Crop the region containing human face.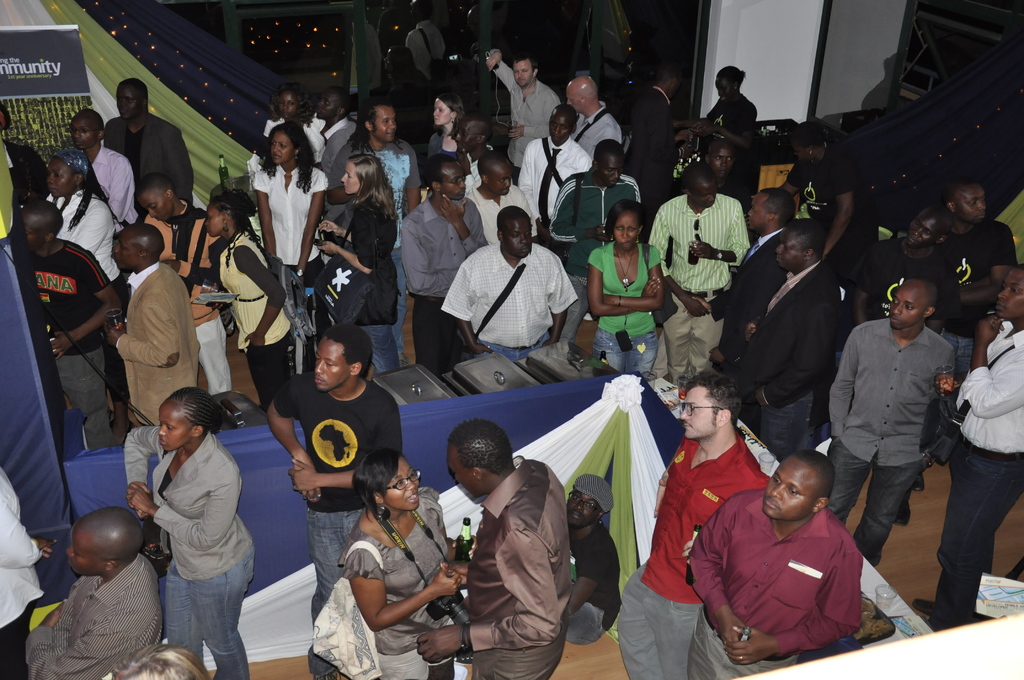
Crop region: region(547, 115, 570, 142).
